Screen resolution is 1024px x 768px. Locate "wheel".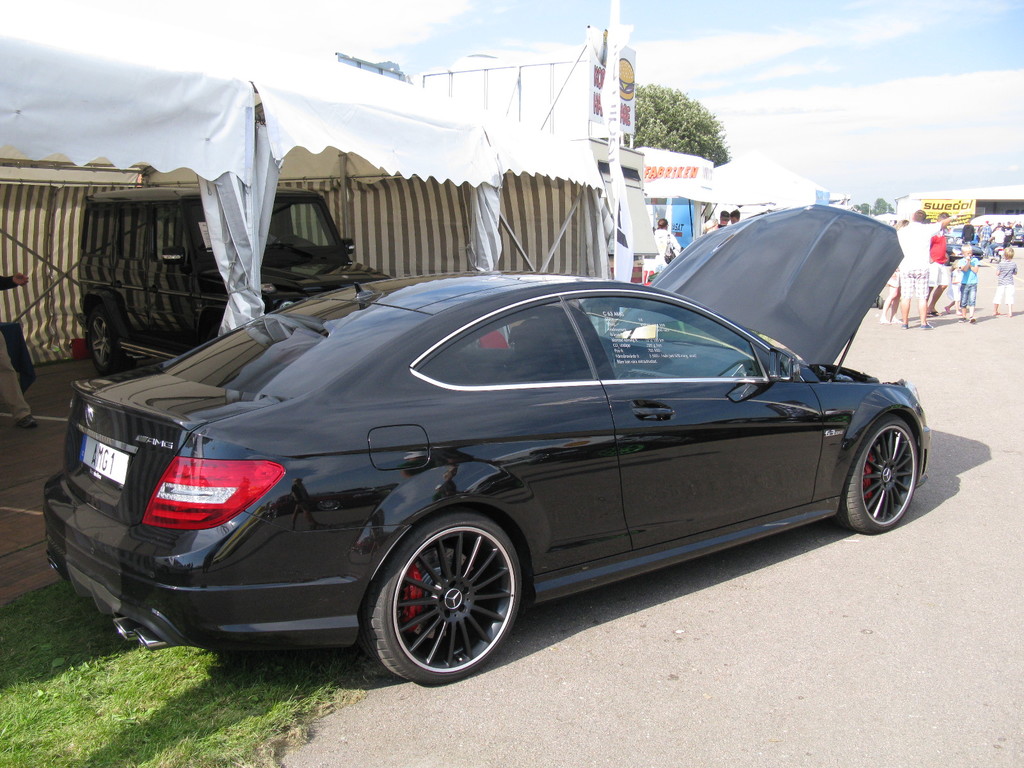
86:309:123:374.
